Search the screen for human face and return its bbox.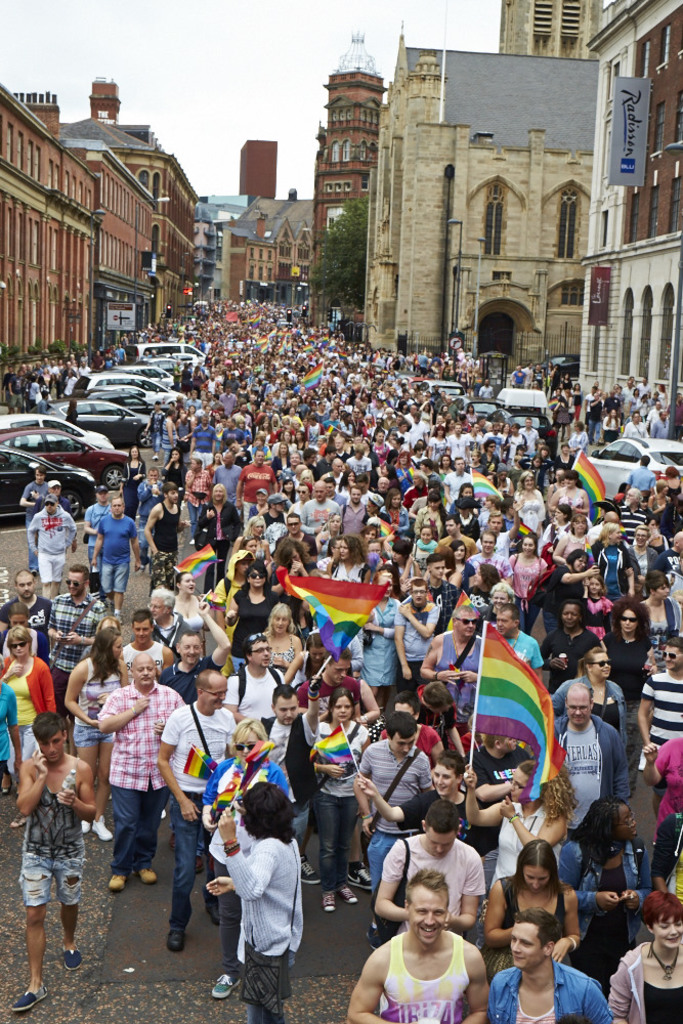
Found: rect(380, 577, 392, 594).
